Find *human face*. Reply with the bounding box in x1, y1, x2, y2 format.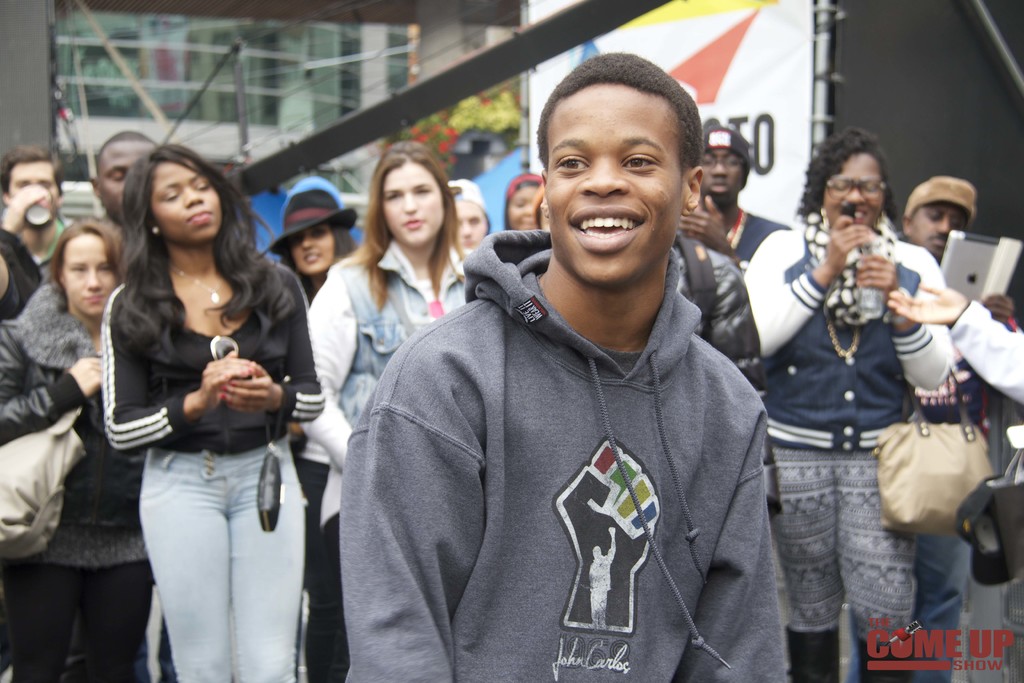
703, 147, 742, 202.
